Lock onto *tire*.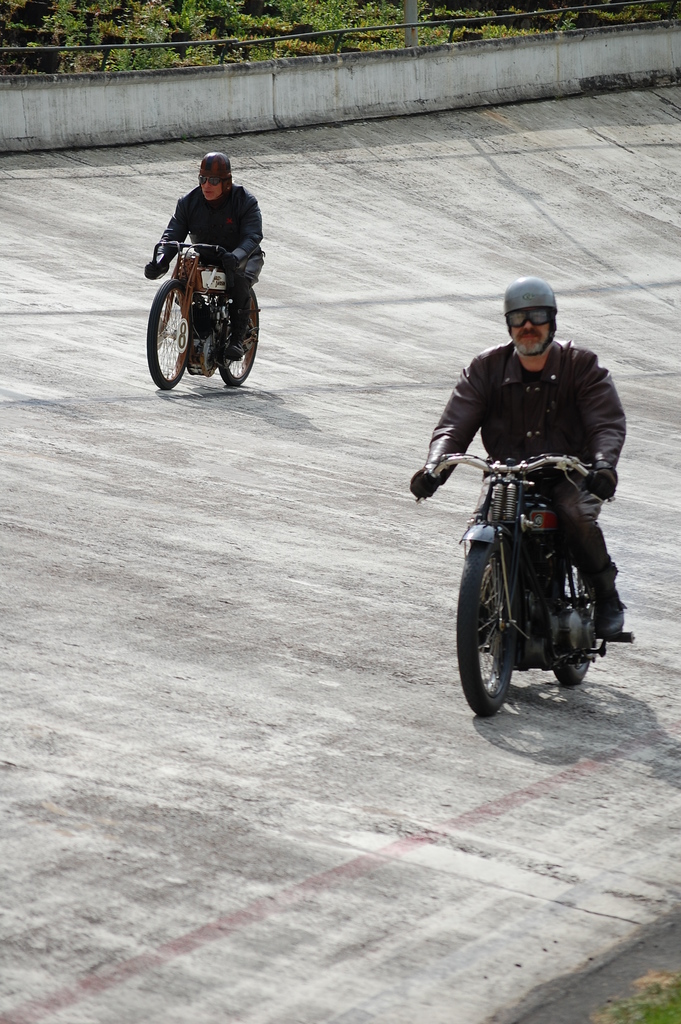
Locked: (144,283,193,388).
